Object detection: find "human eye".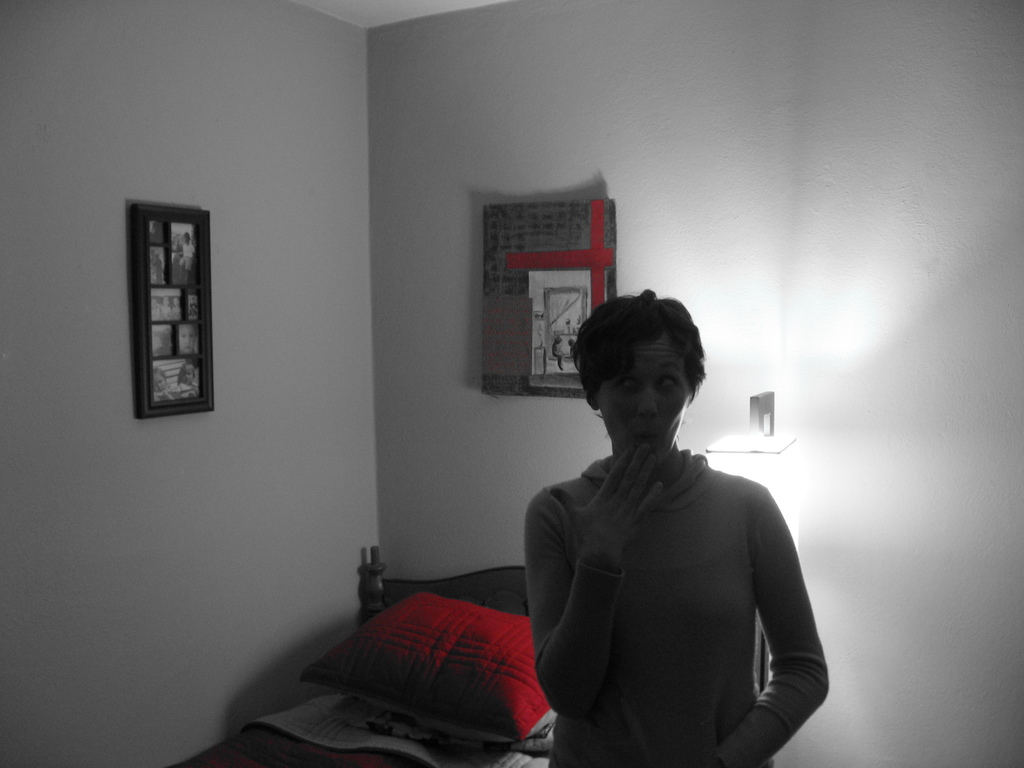
[x1=612, y1=375, x2=634, y2=392].
